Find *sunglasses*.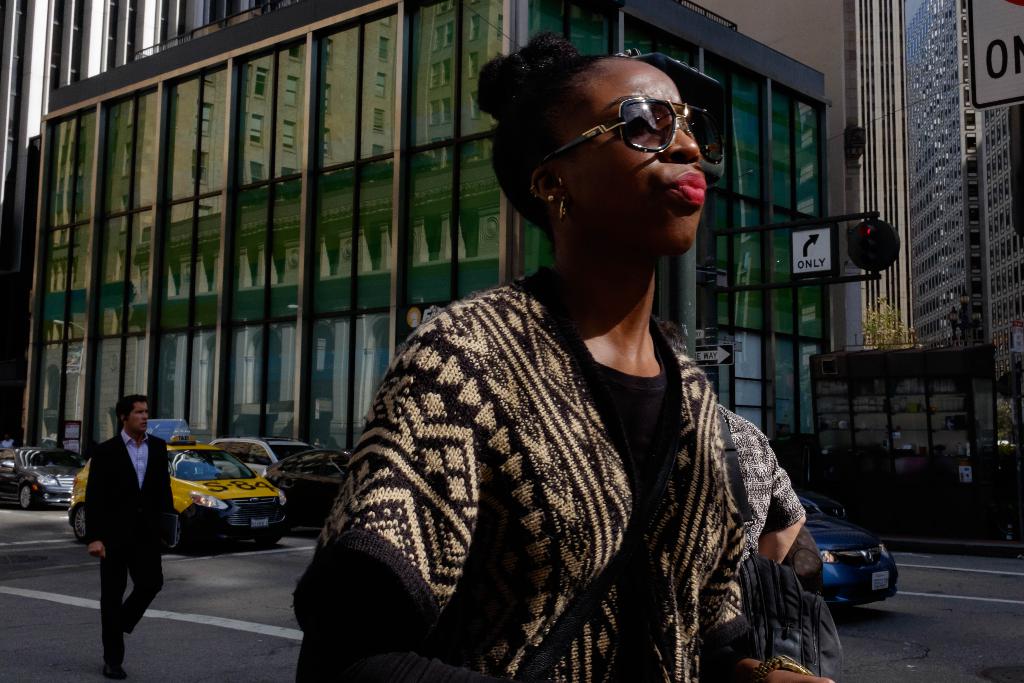
(x1=536, y1=94, x2=727, y2=168).
